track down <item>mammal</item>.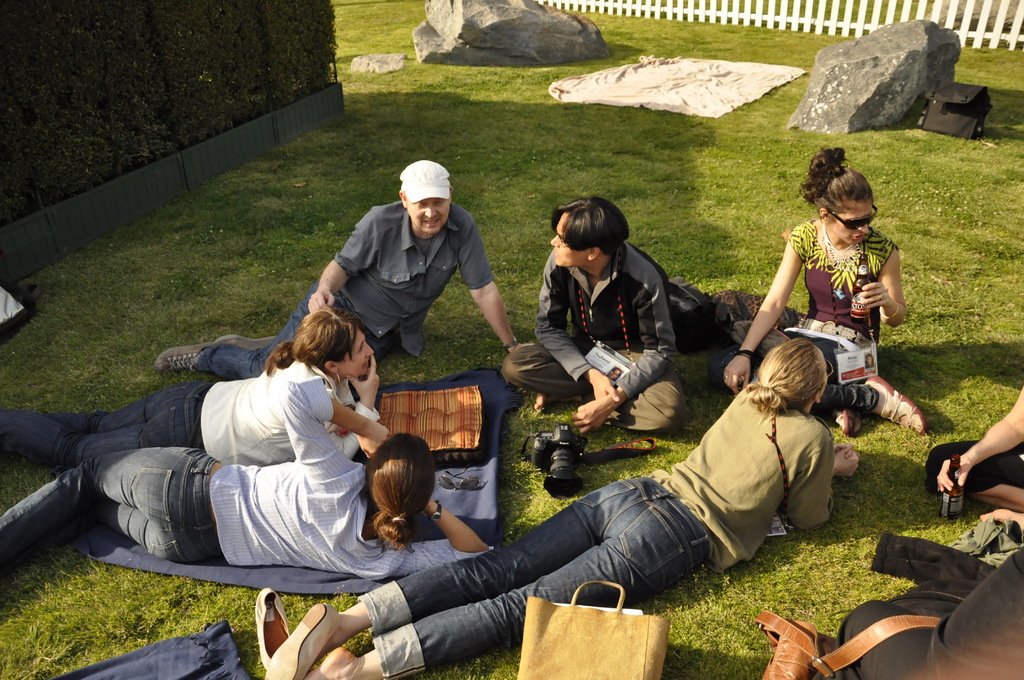
Tracked to [x1=504, y1=204, x2=696, y2=437].
